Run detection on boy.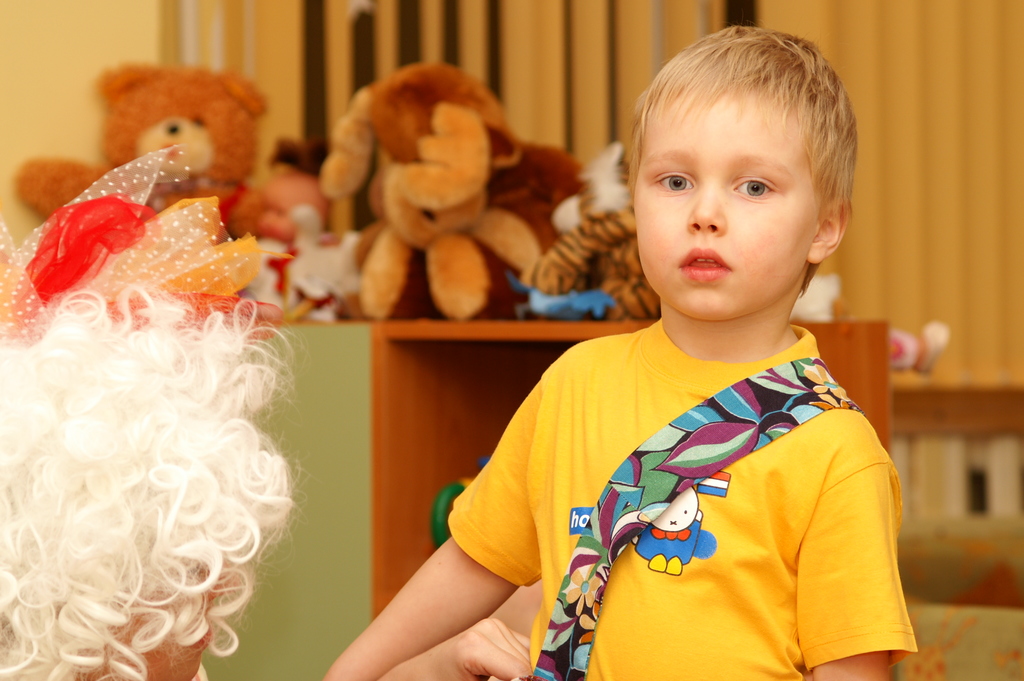
Result: Rect(323, 16, 925, 680).
